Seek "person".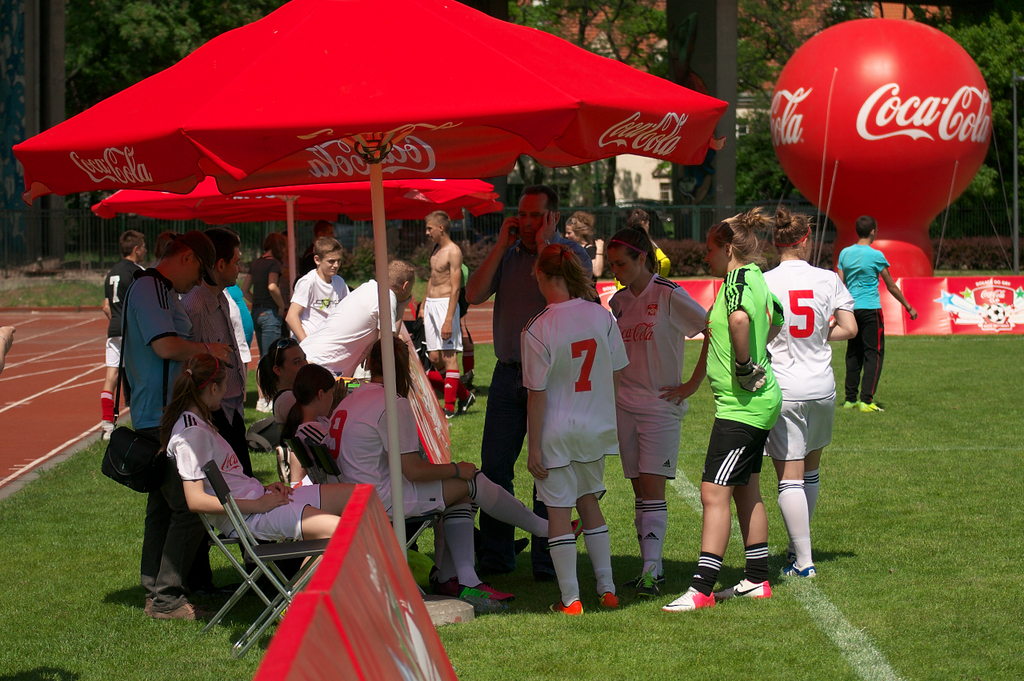
<region>760, 205, 862, 577</region>.
